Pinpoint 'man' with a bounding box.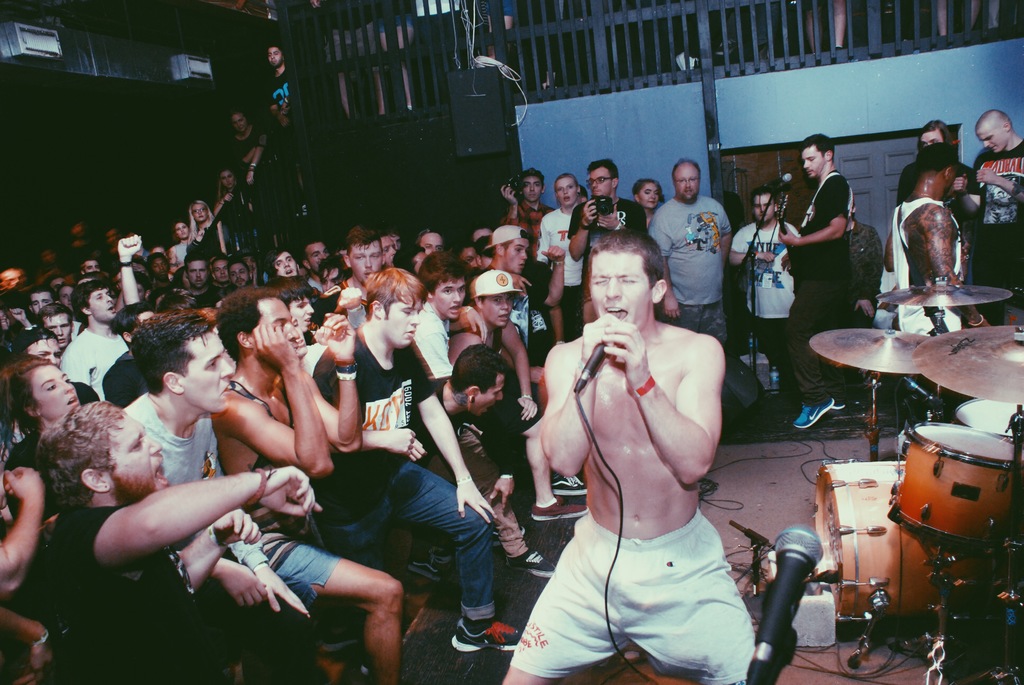
x1=509 y1=221 x2=764 y2=684.
